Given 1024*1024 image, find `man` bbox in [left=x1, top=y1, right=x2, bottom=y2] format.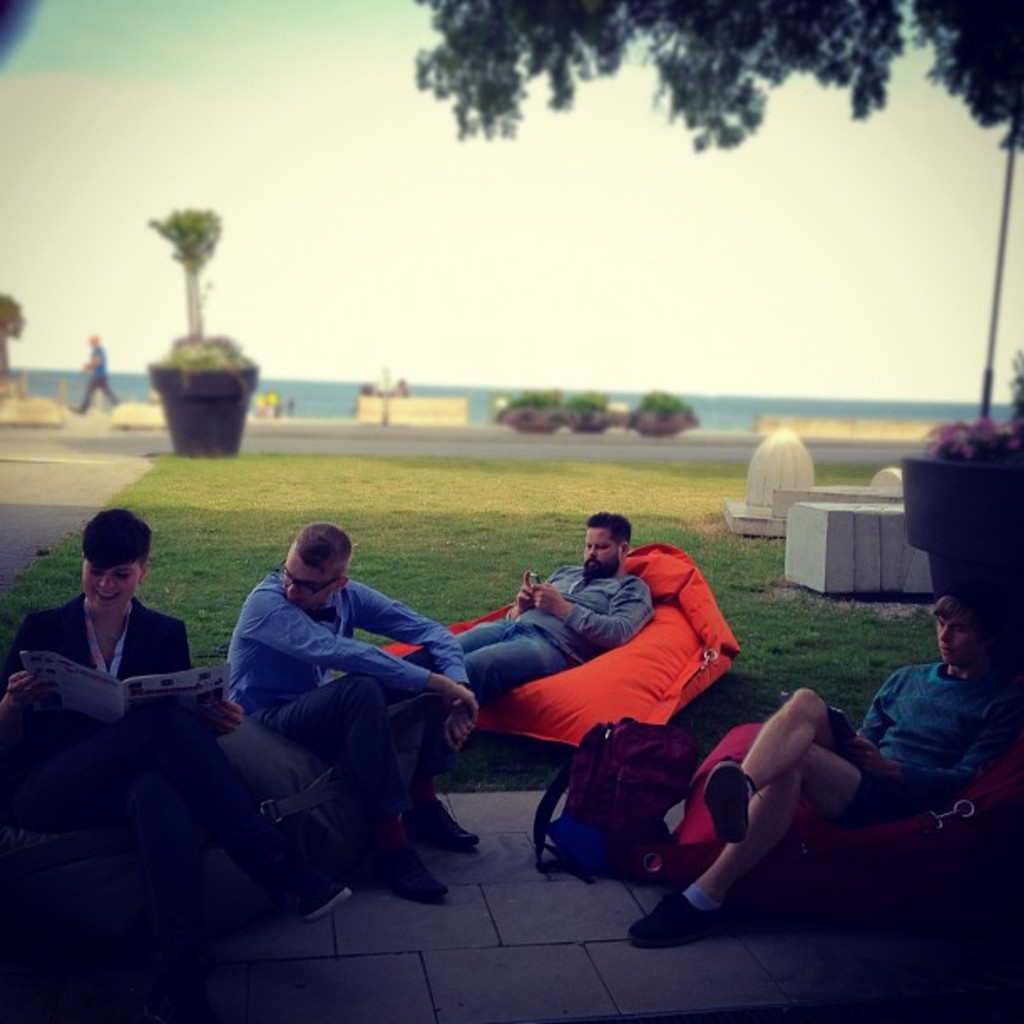
[left=231, top=525, right=482, bottom=897].
